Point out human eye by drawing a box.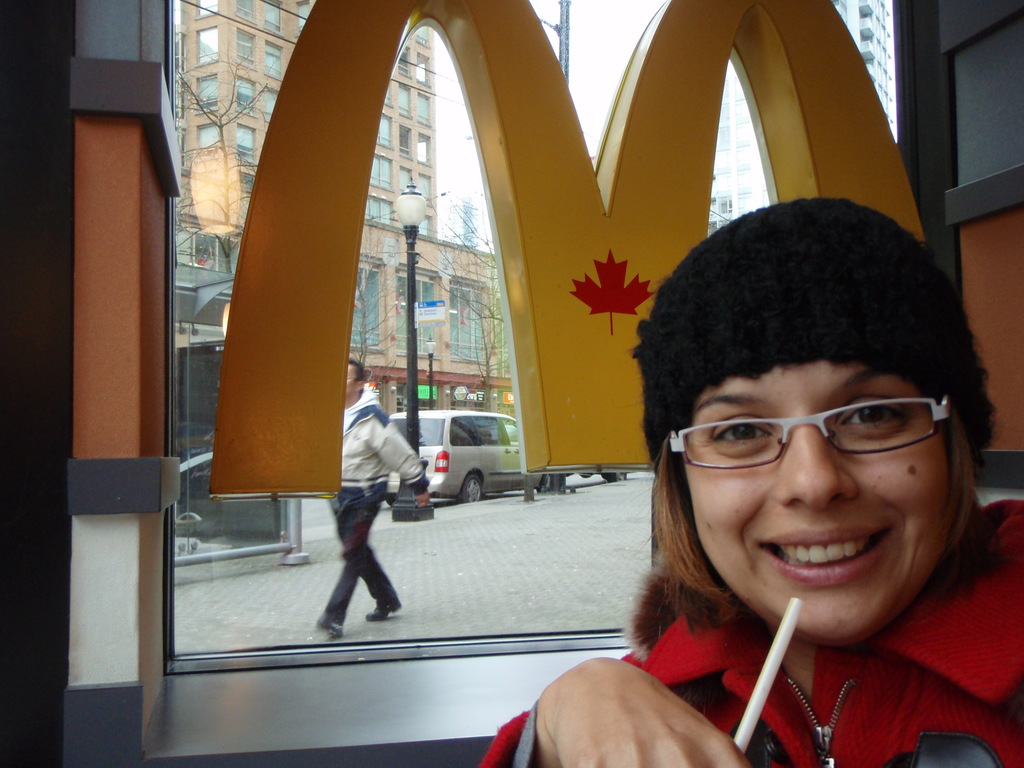
<region>704, 413, 774, 458</region>.
